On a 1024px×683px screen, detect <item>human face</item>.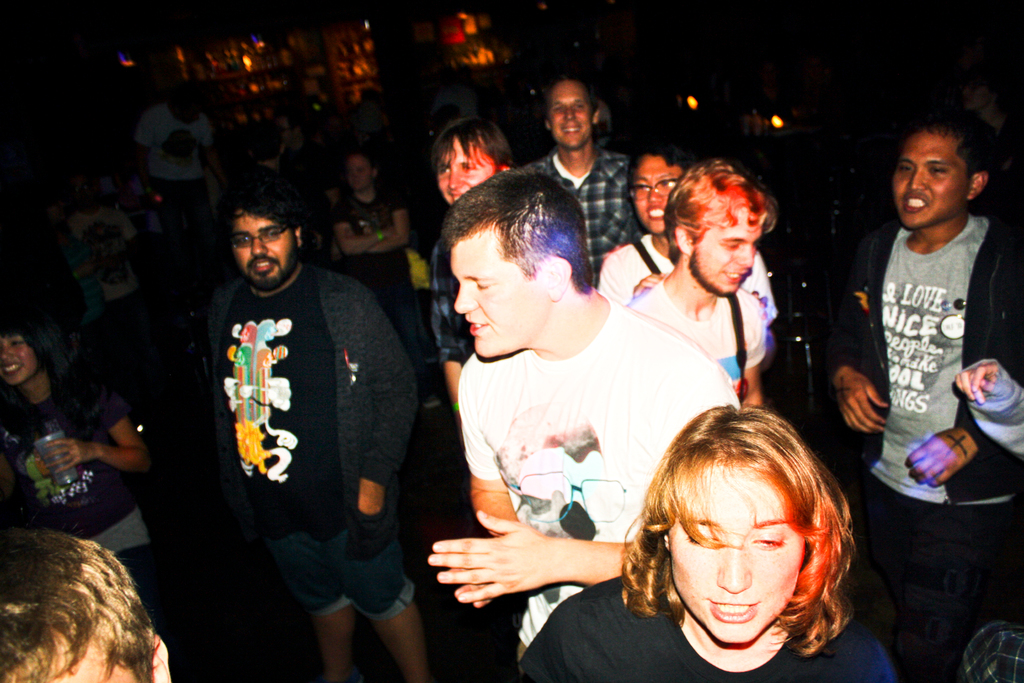
<region>624, 161, 682, 232</region>.
